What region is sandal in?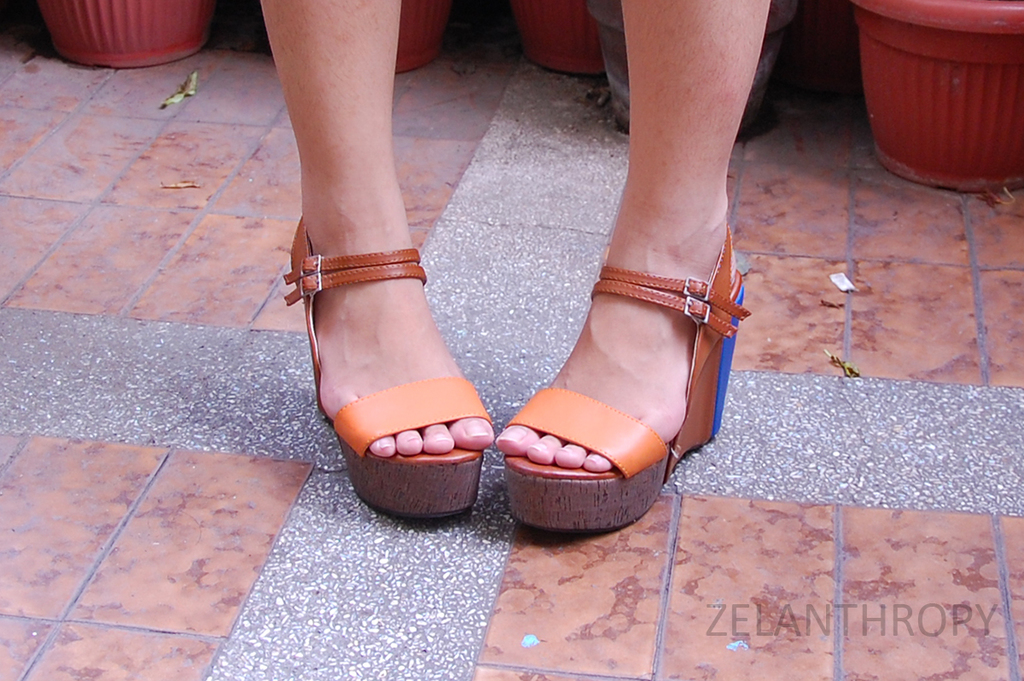
{"left": 509, "top": 231, "right": 748, "bottom": 532}.
